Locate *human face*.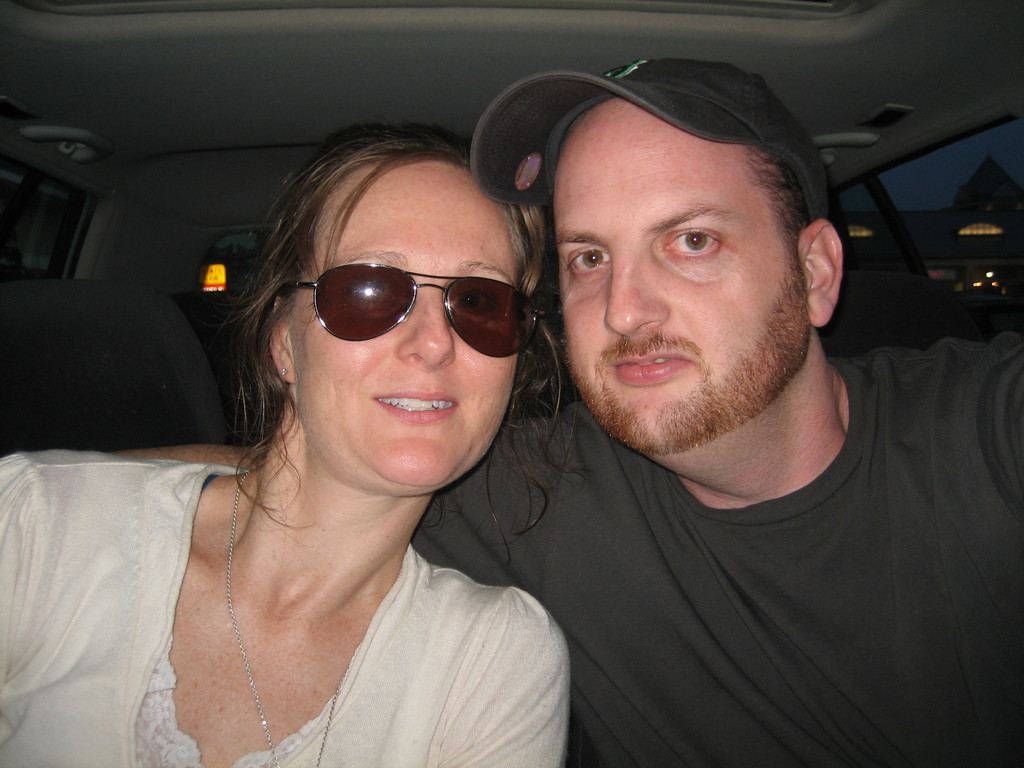
Bounding box: rect(291, 161, 525, 493).
